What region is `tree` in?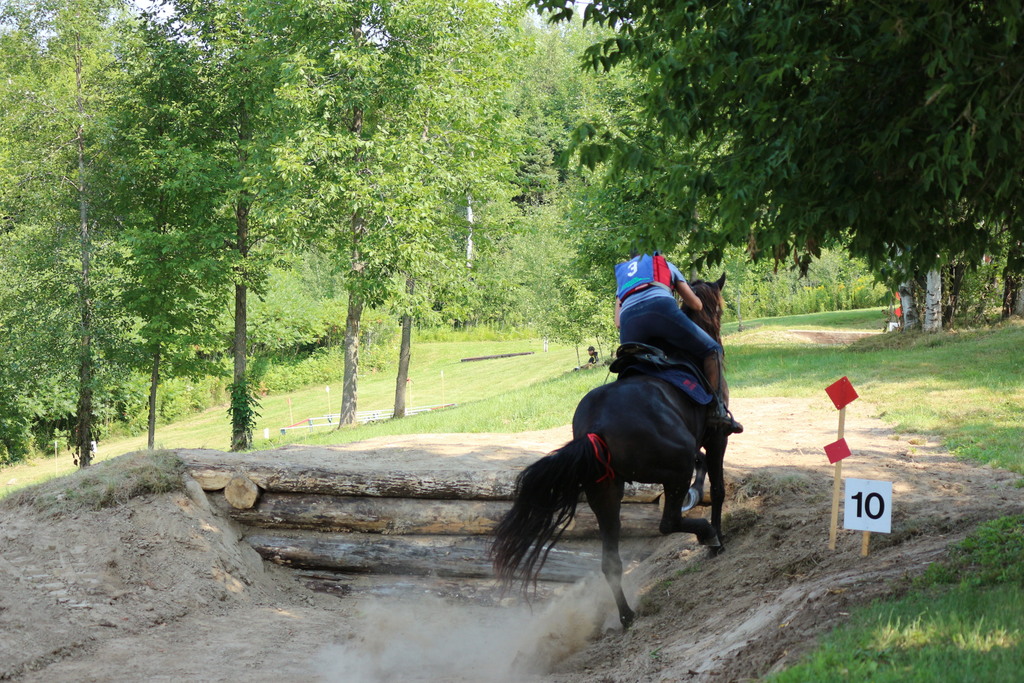
left=0, top=0, right=148, bottom=468.
